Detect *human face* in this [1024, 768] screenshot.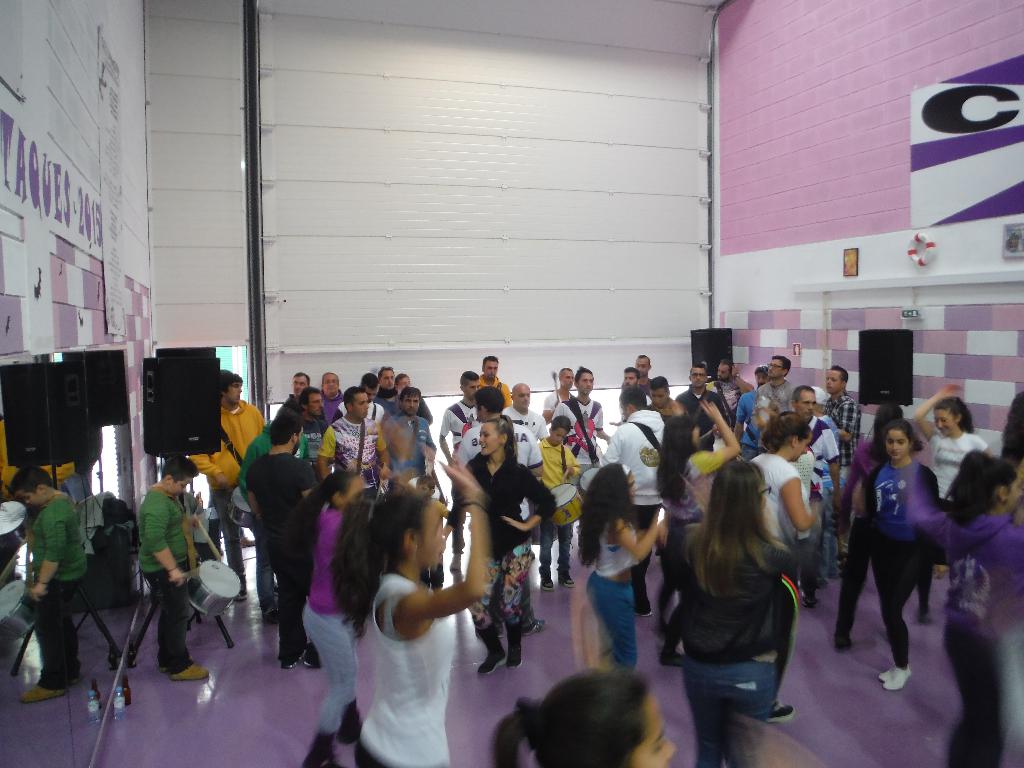
Detection: 549, 428, 566, 445.
